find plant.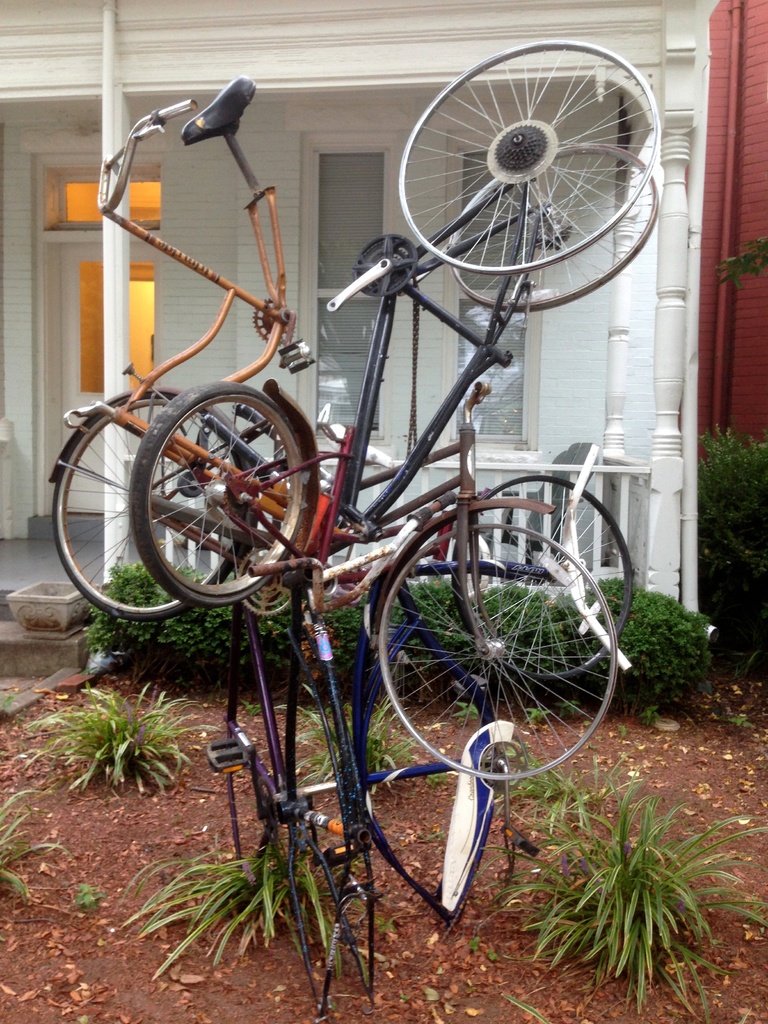
[left=452, top=700, right=481, bottom=721].
